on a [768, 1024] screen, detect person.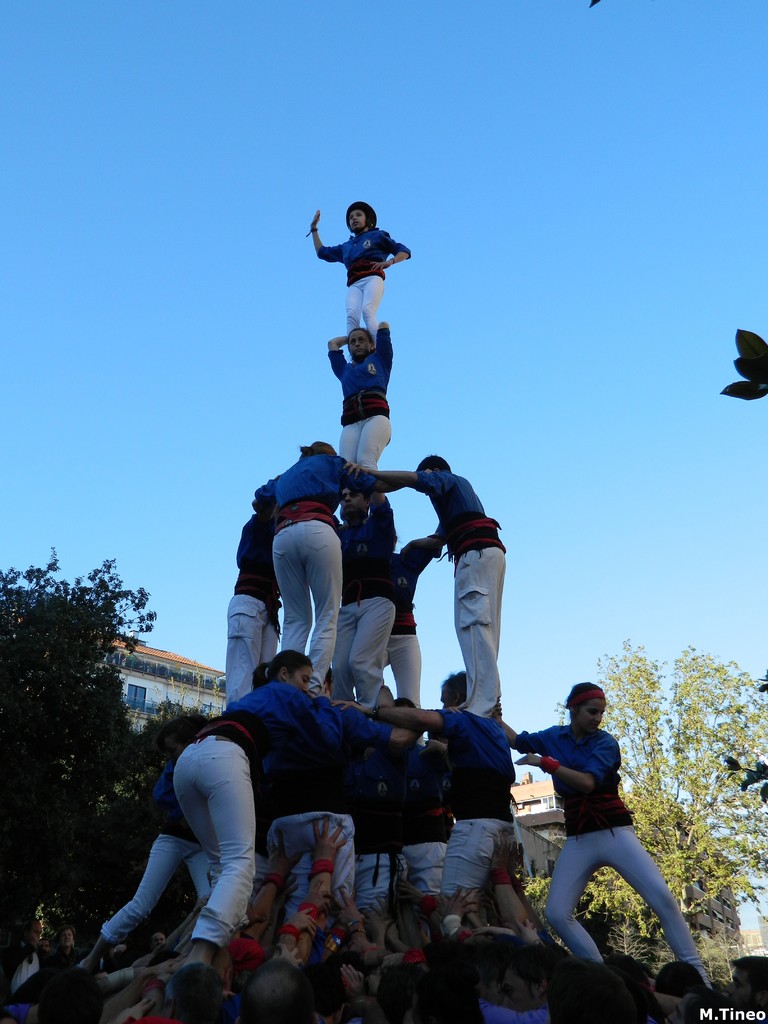
{"left": 387, "top": 456, "right": 508, "bottom": 710}.
